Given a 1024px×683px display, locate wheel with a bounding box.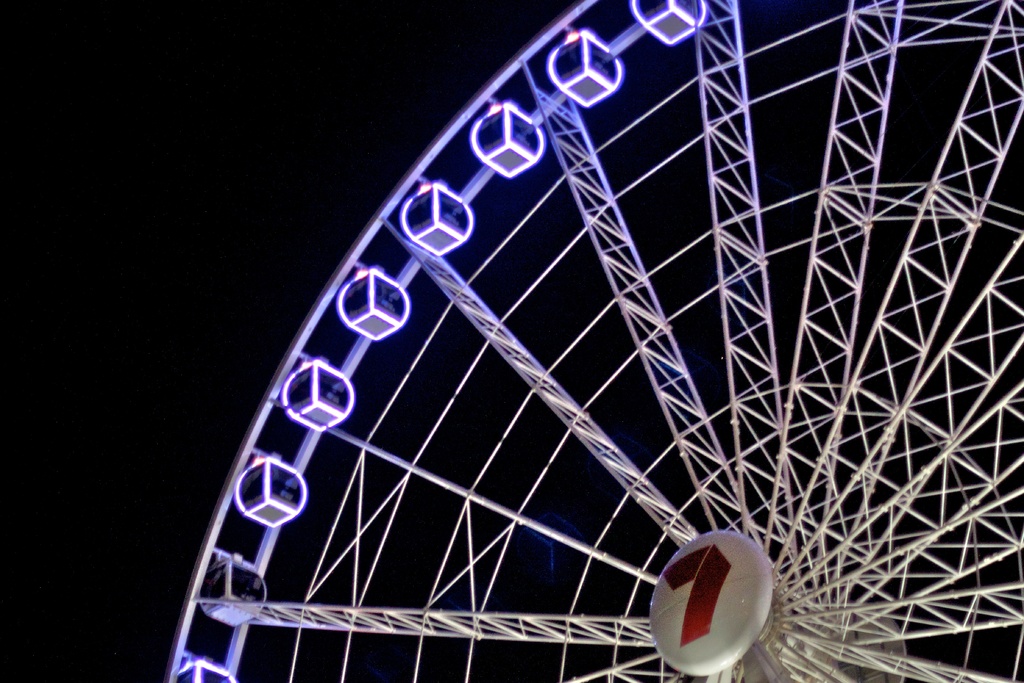
Located: box(157, 0, 1023, 682).
